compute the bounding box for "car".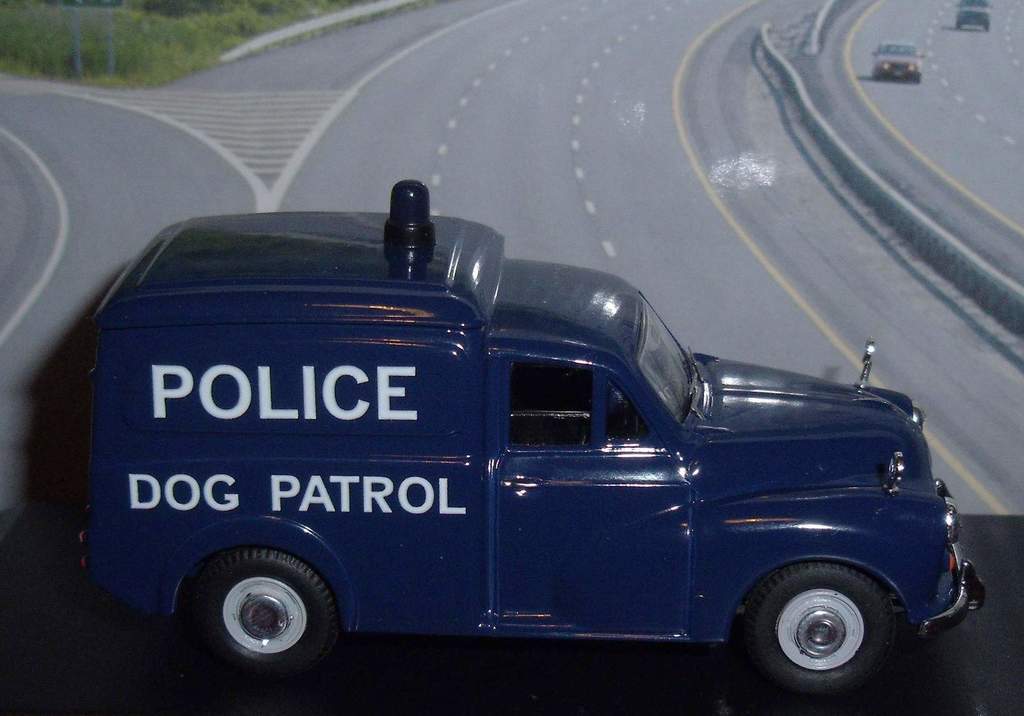
x1=871, y1=37, x2=921, y2=83.
